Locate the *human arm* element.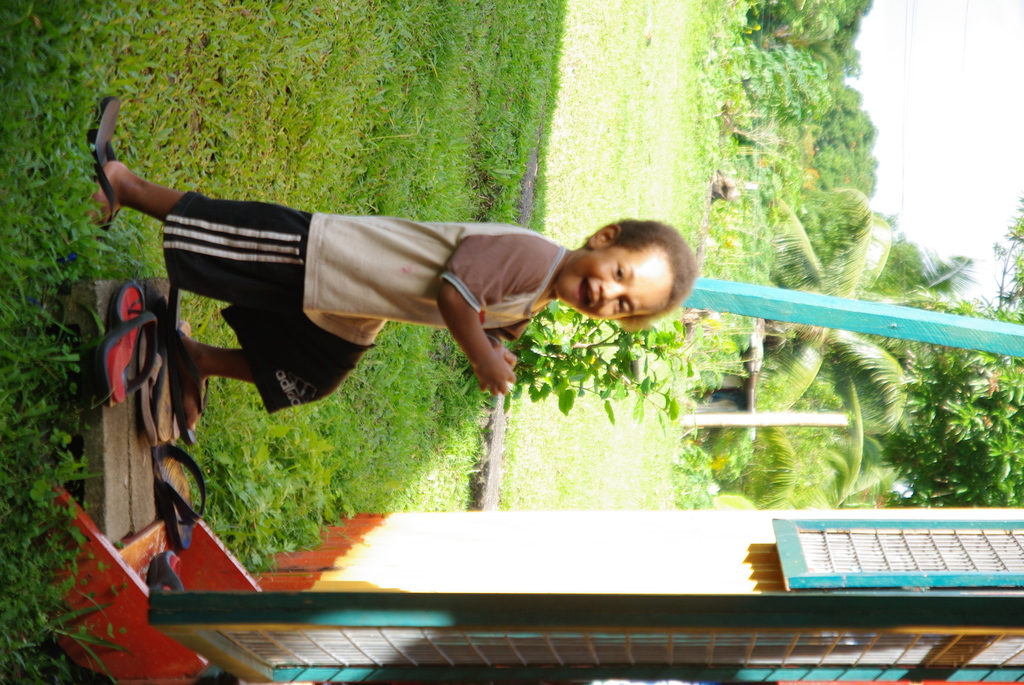
Element bbox: (left=442, top=234, right=514, bottom=394).
